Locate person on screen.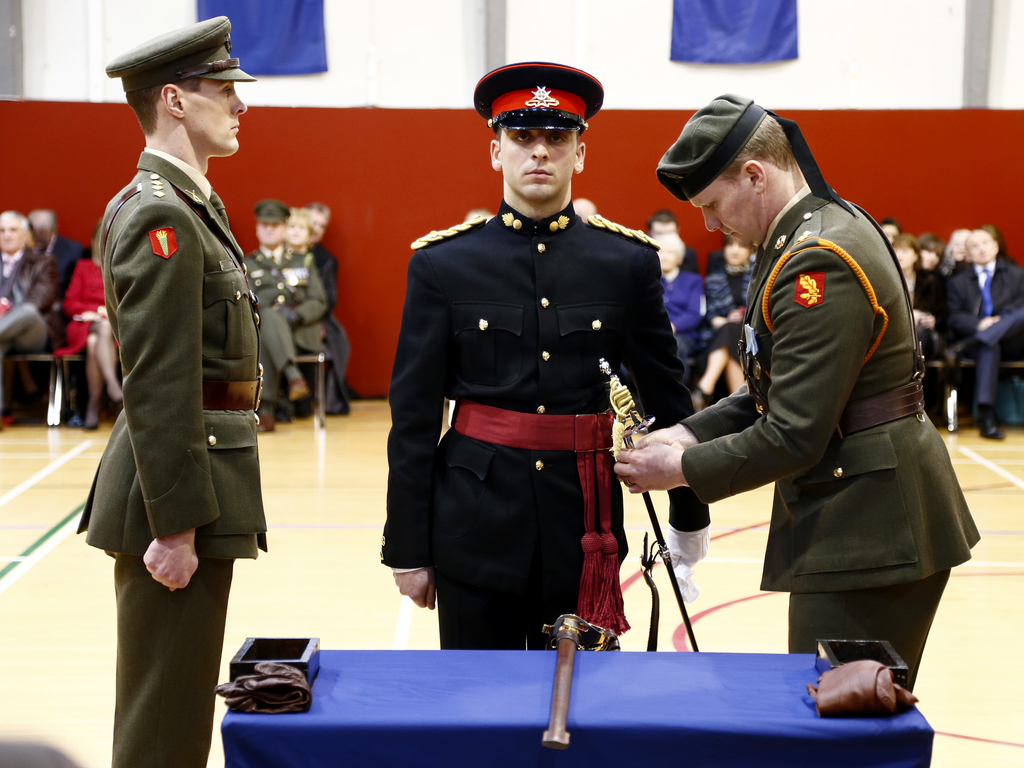
On screen at l=657, t=87, r=977, b=697.
